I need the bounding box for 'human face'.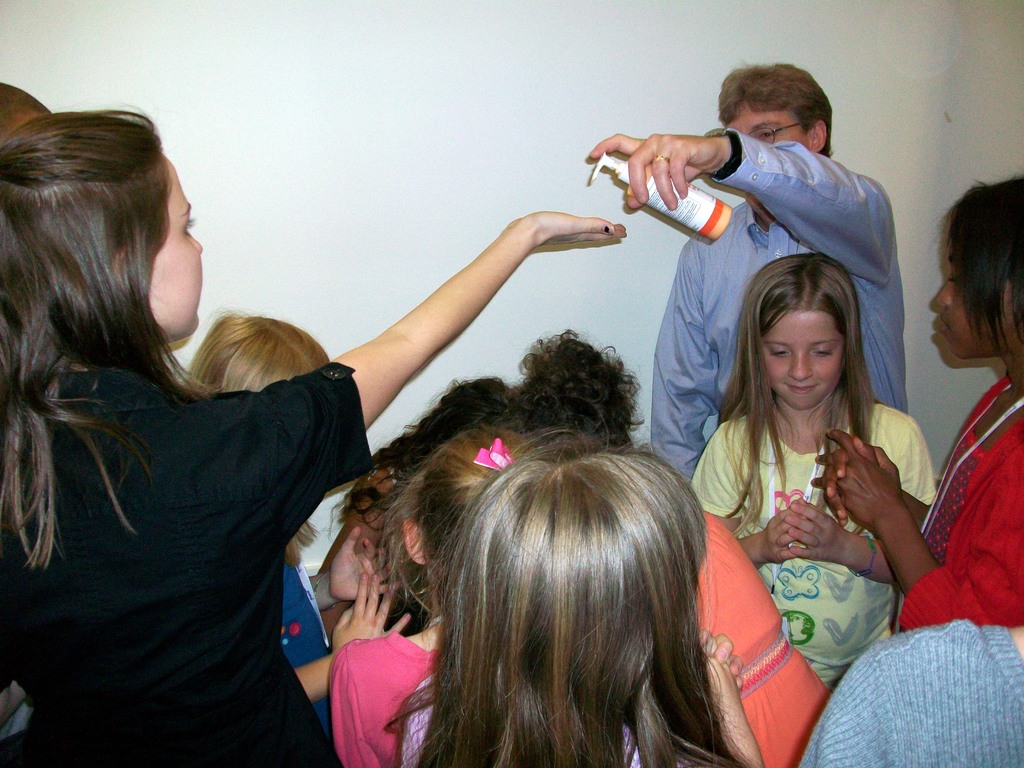
Here it is: 933:260:1012:357.
